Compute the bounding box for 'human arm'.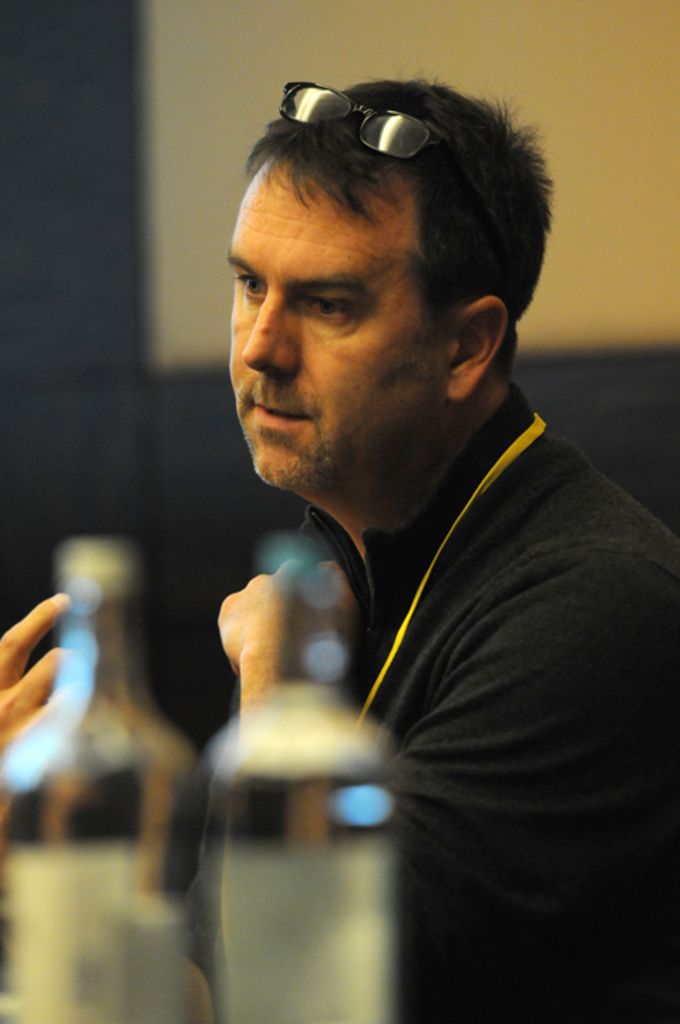
(0, 599, 87, 822).
